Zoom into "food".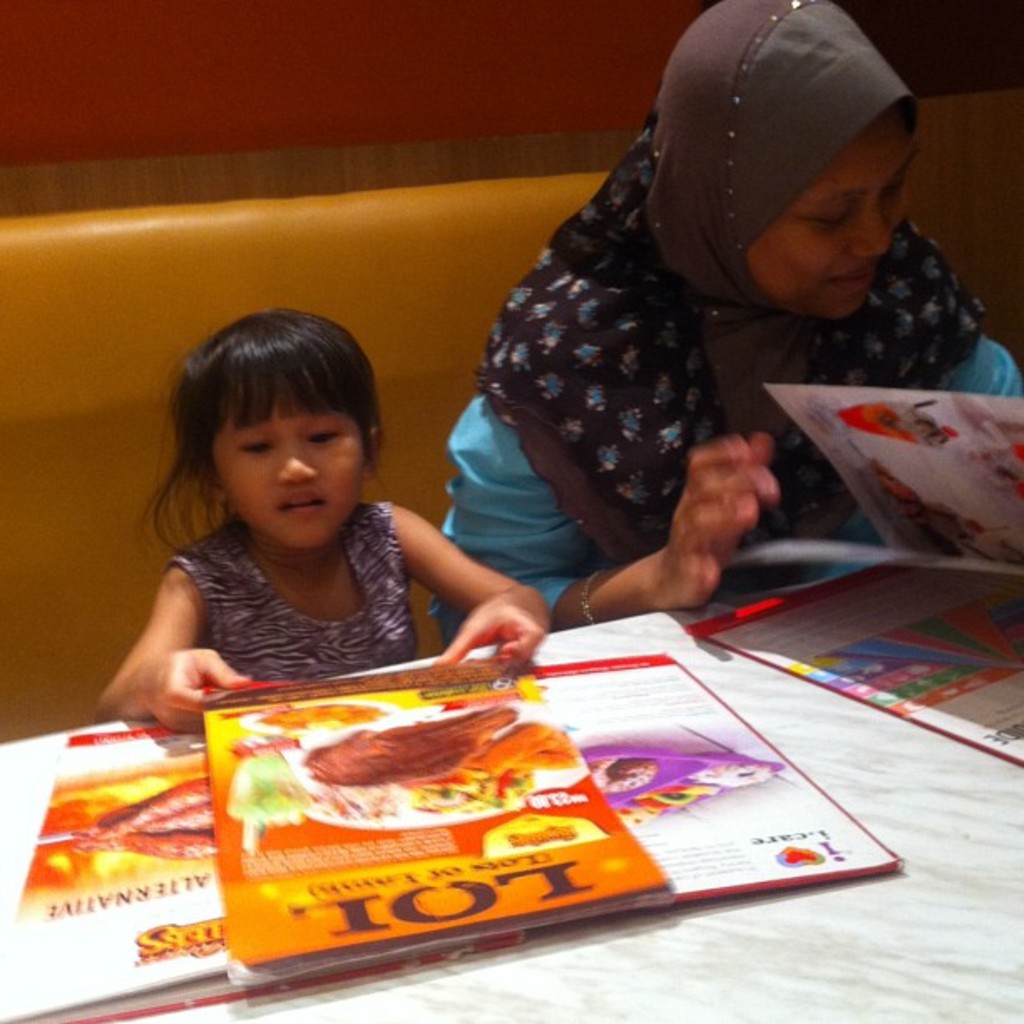
Zoom target: select_region(587, 756, 659, 803).
